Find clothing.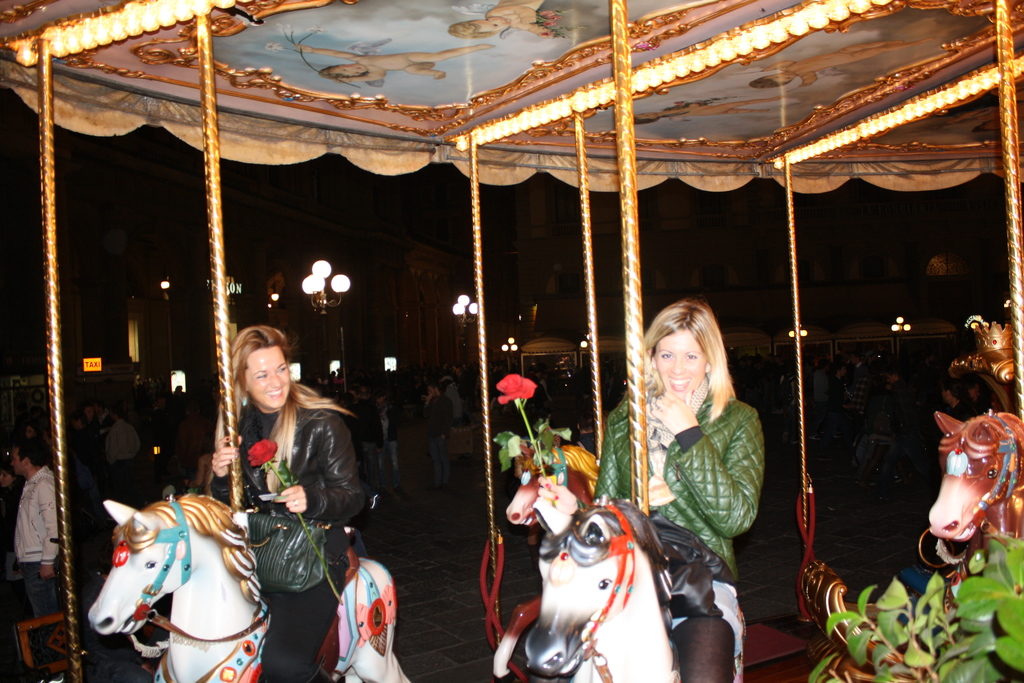
bbox=[5, 468, 73, 672].
